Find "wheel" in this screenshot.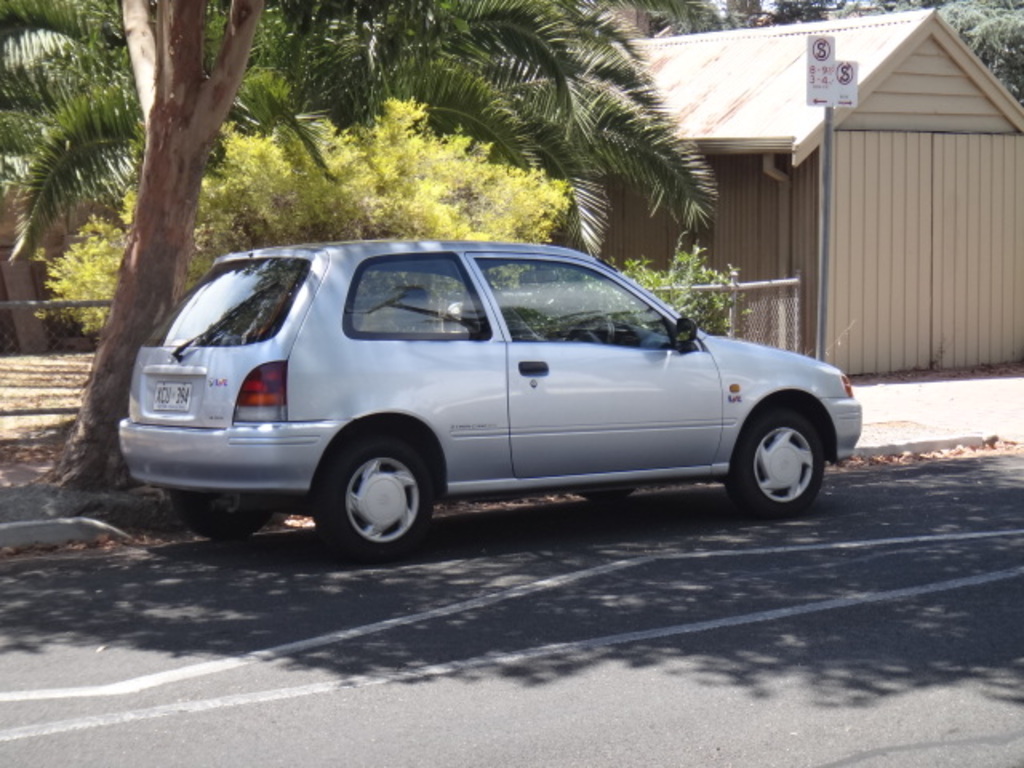
The bounding box for "wheel" is x1=312 y1=435 x2=434 y2=542.
